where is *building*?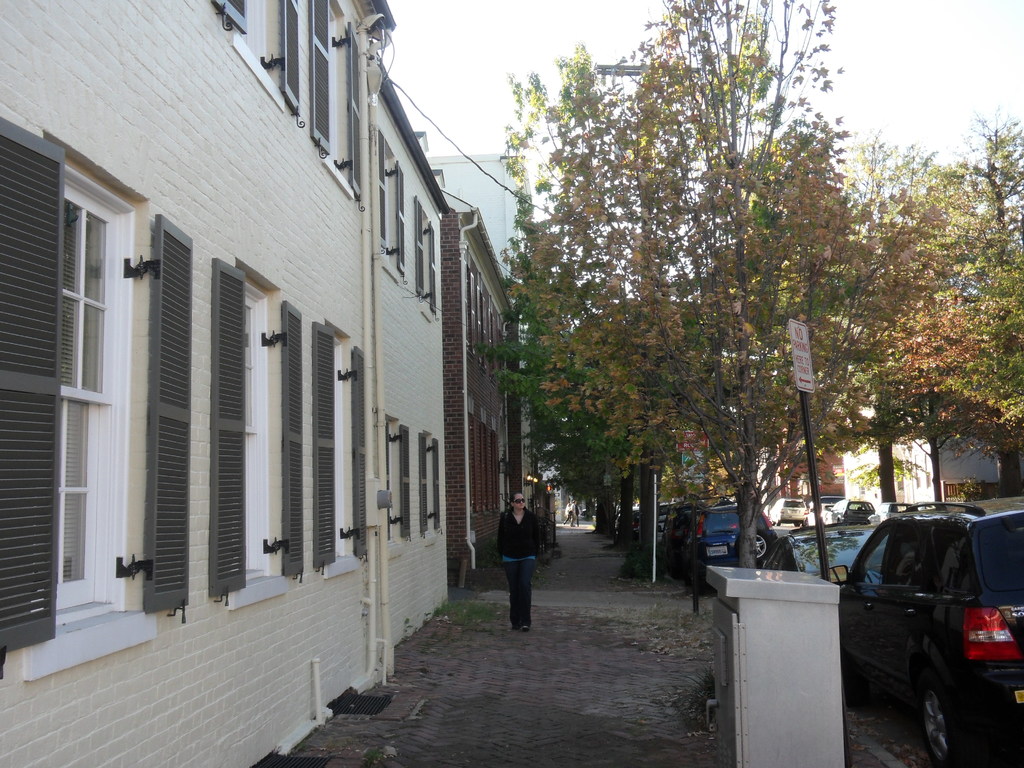
764,417,843,500.
